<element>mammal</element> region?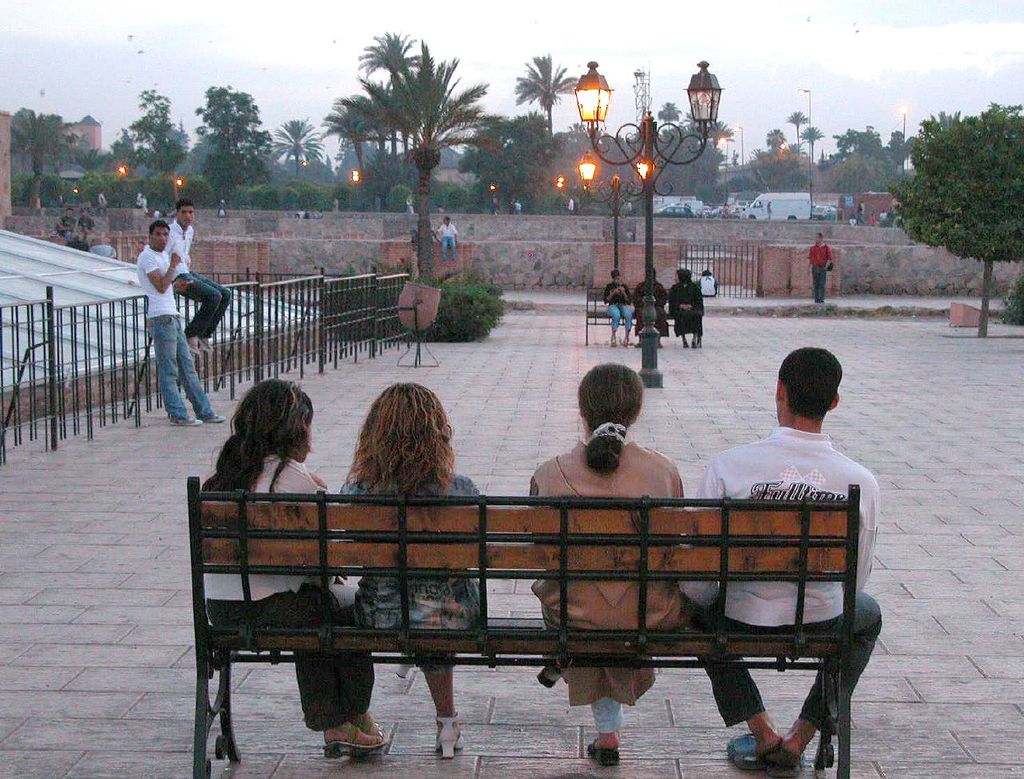
region(302, 209, 313, 218)
